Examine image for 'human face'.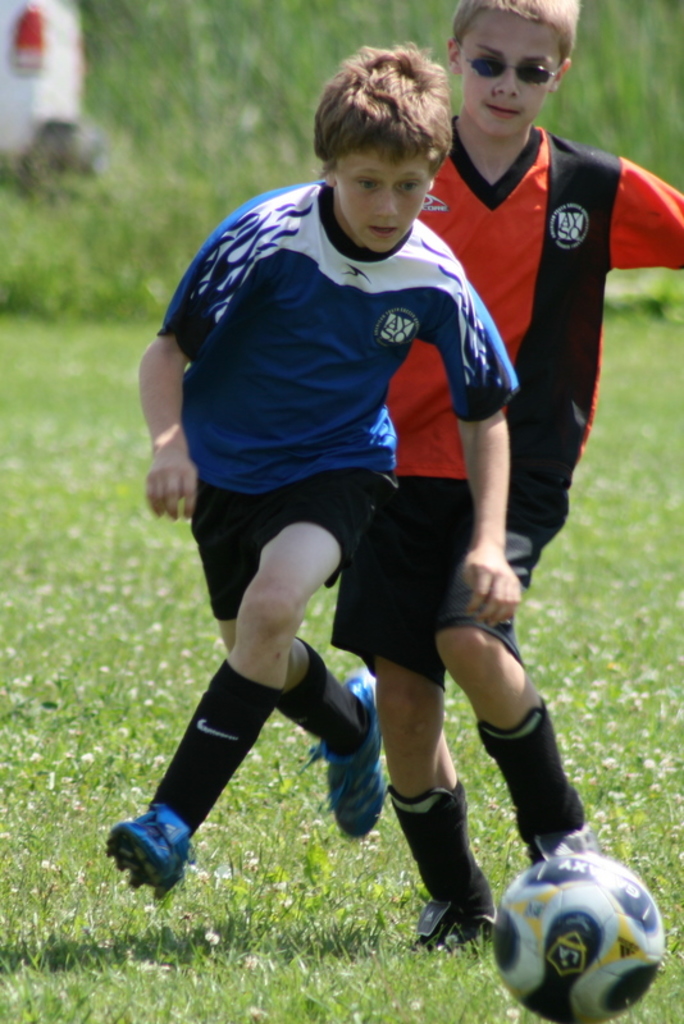
Examination result: x1=460, y1=8, x2=561, y2=138.
